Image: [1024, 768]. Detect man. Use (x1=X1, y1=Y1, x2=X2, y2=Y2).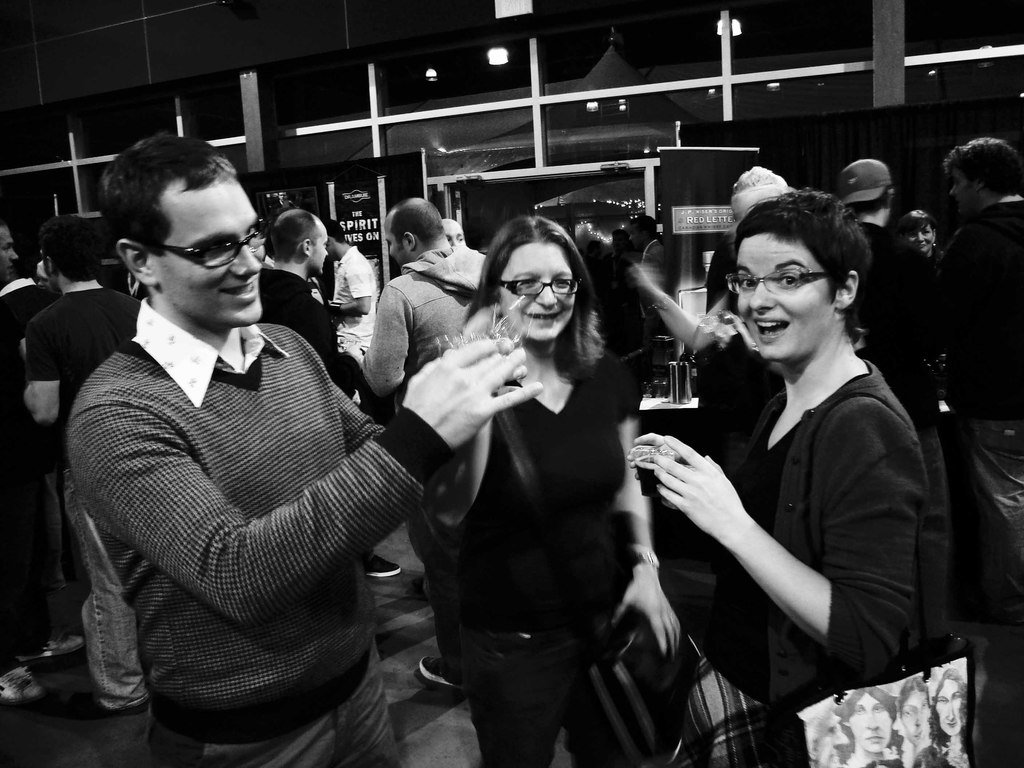
(x1=840, y1=156, x2=940, y2=452).
